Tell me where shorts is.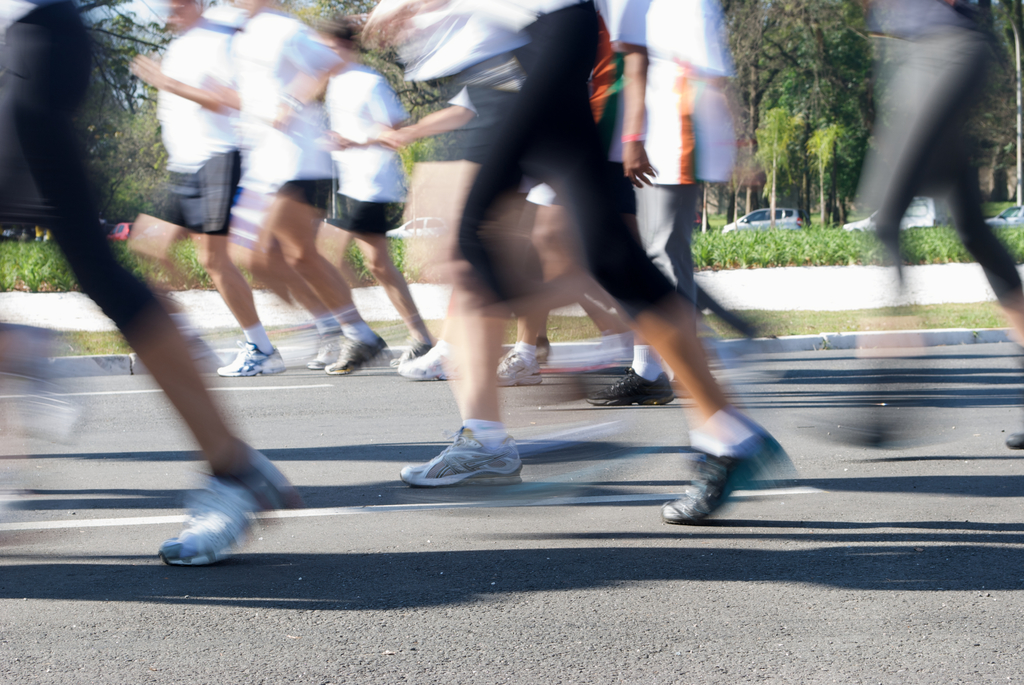
shorts is at rect(157, 153, 247, 234).
